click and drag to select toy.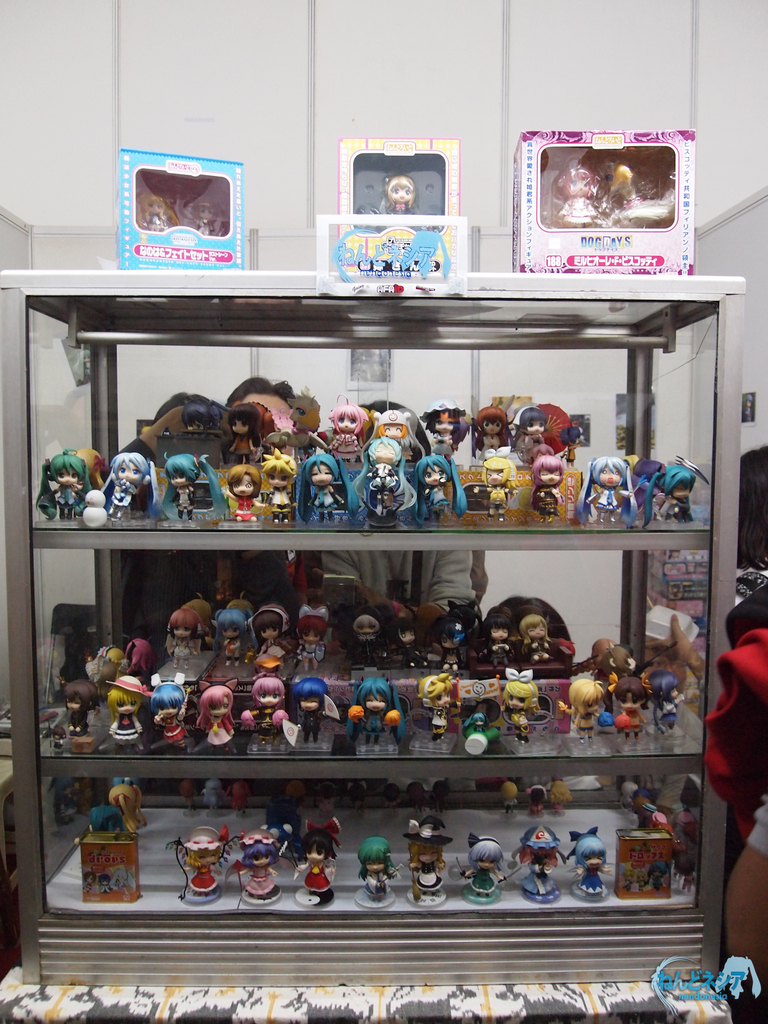
Selection: x1=642, y1=465, x2=696, y2=531.
